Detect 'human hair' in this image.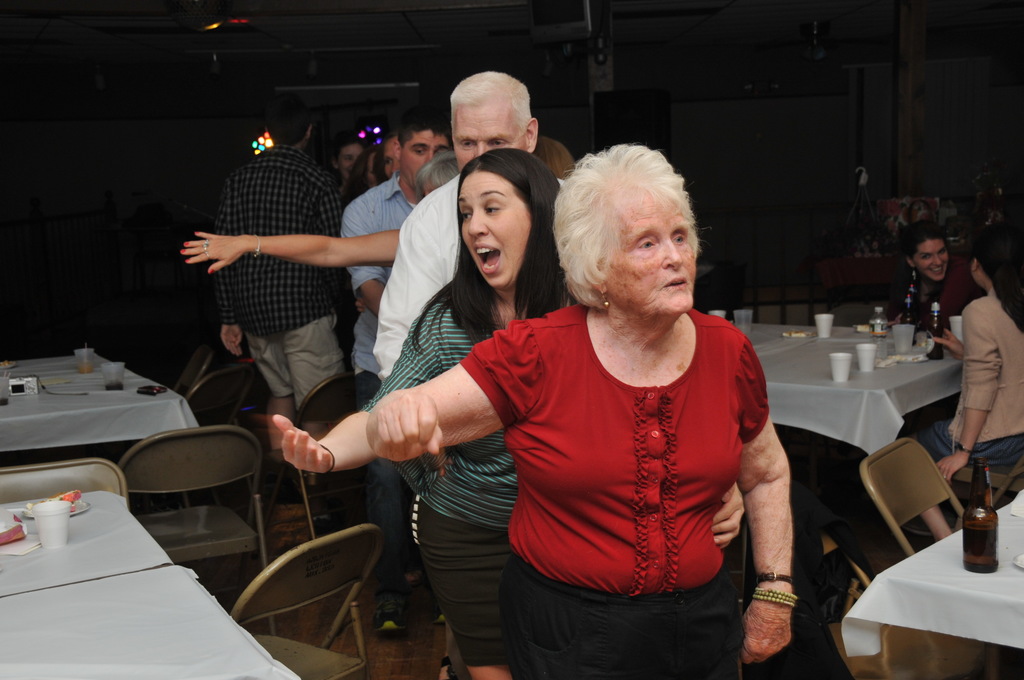
Detection: bbox=(397, 103, 460, 152).
